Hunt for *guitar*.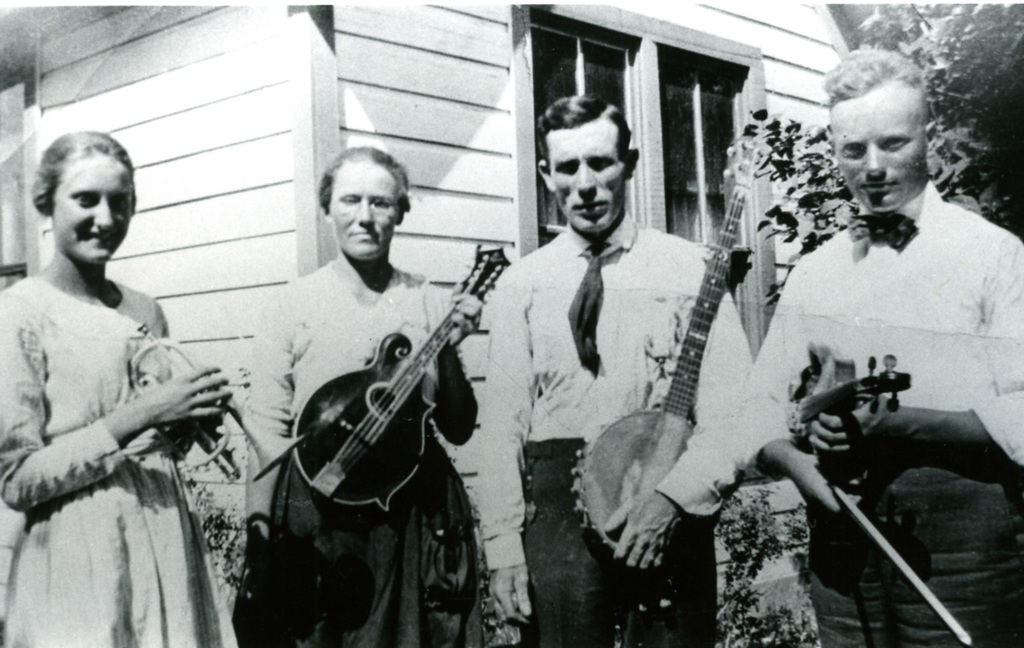
Hunted down at [284, 245, 508, 519].
